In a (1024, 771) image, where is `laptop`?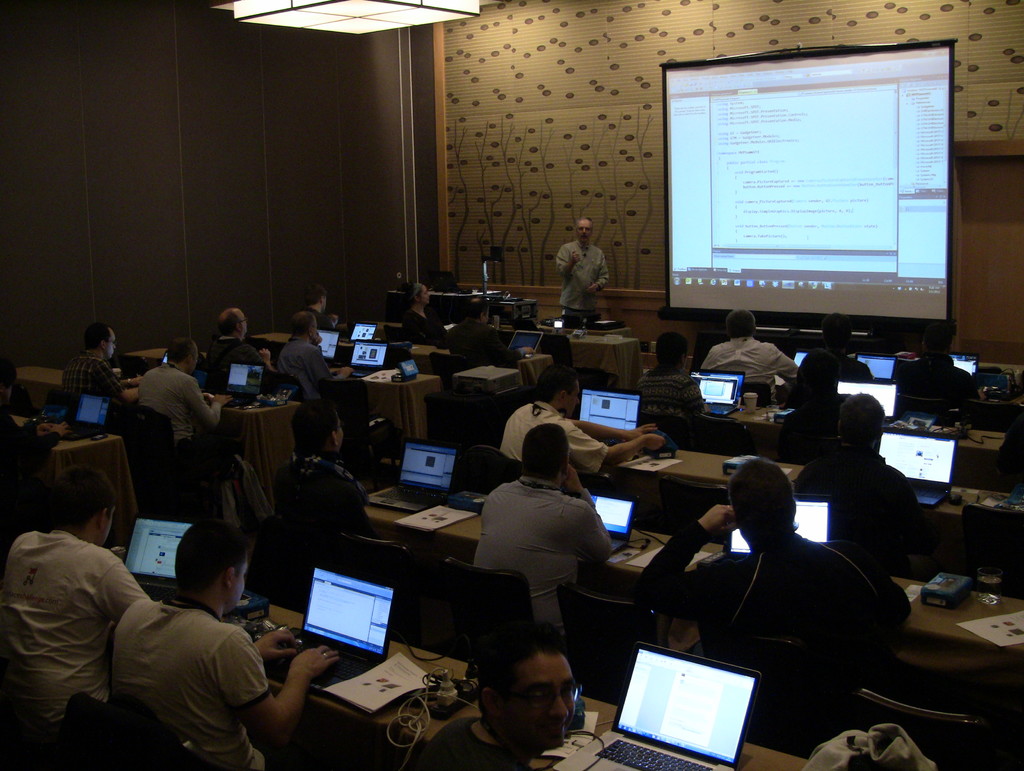
(left=122, top=513, right=201, bottom=601).
